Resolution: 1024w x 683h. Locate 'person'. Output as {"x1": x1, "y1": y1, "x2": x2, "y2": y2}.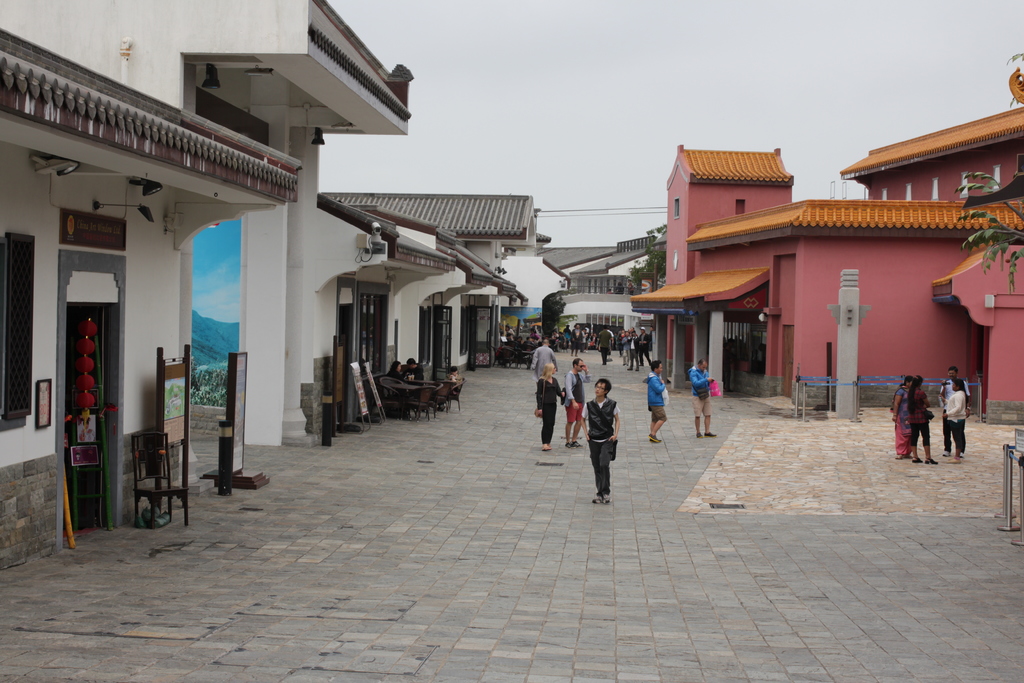
{"x1": 538, "y1": 363, "x2": 565, "y2": 451}.
